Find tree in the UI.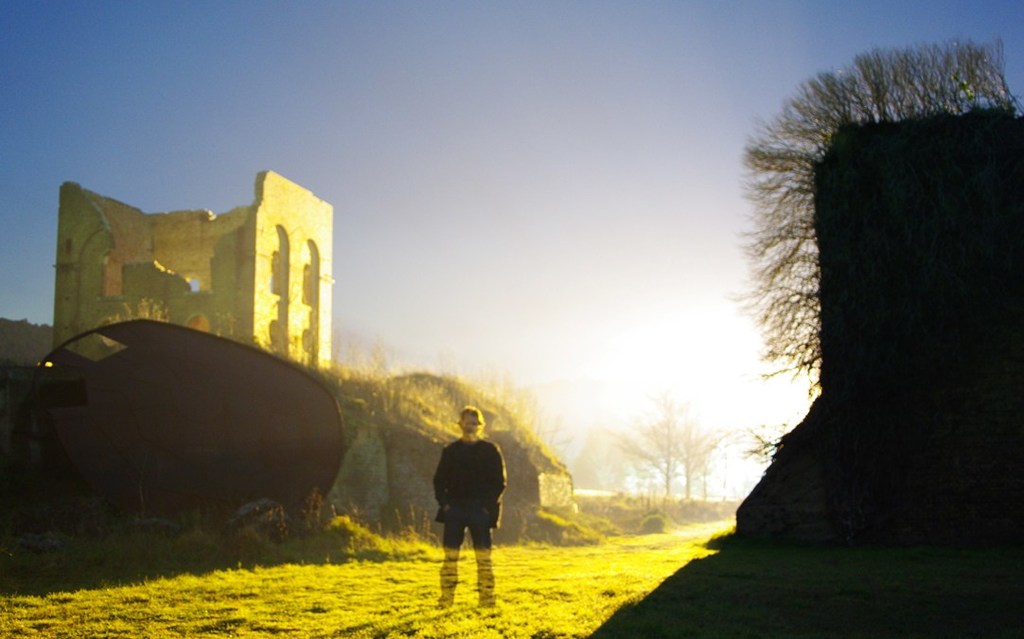
UI element at <region>722, 36, 1023, 393</region>.
